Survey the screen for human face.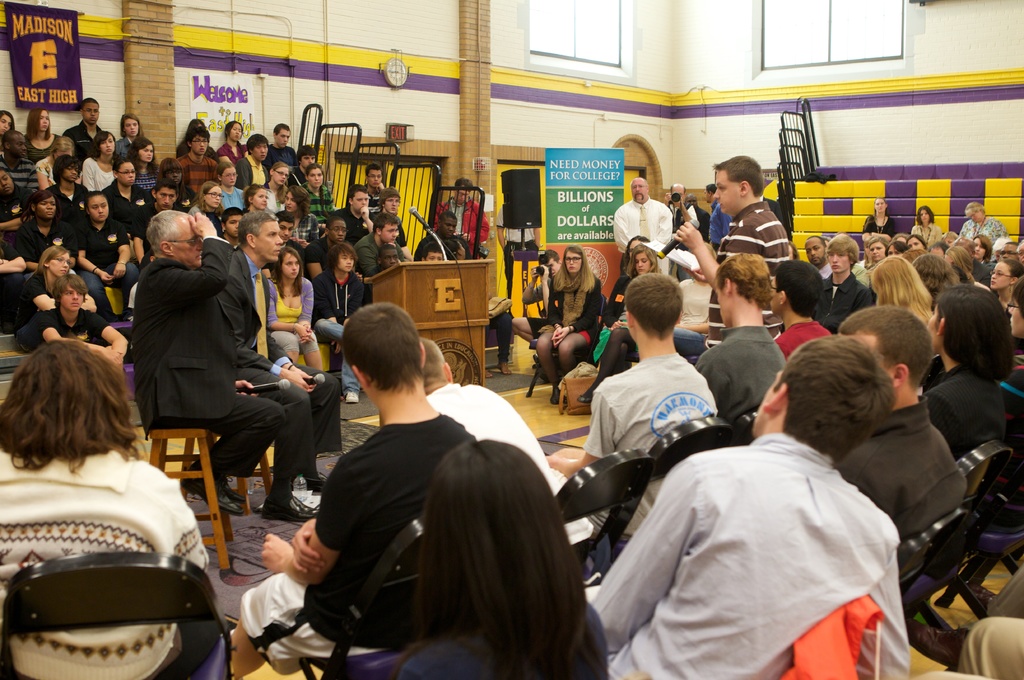
Survey found: 921:209:930:222.
